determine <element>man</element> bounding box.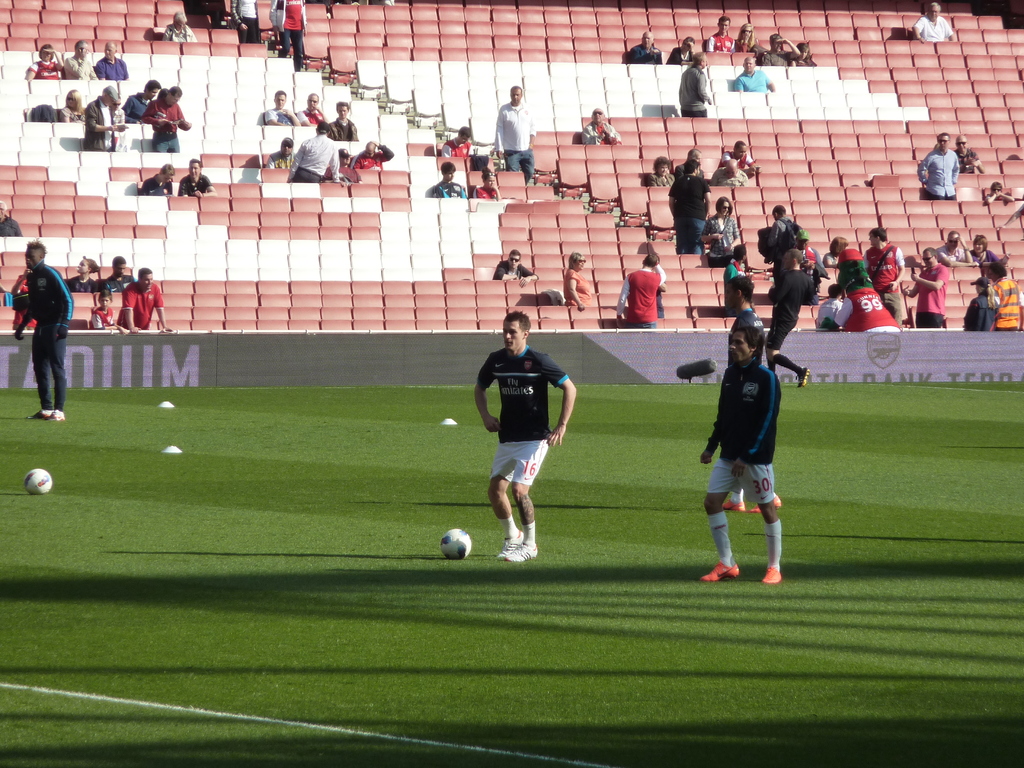
Determined: <bbox>493, 83, 536, 179</bbox>.
